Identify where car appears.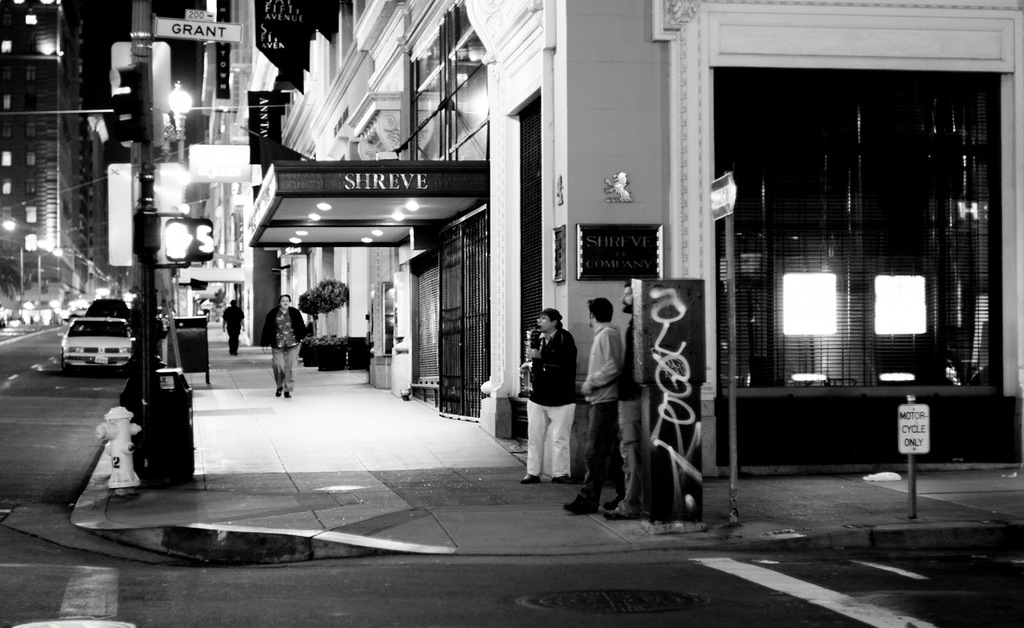
Appears at box(59, 315, 134, 370).
